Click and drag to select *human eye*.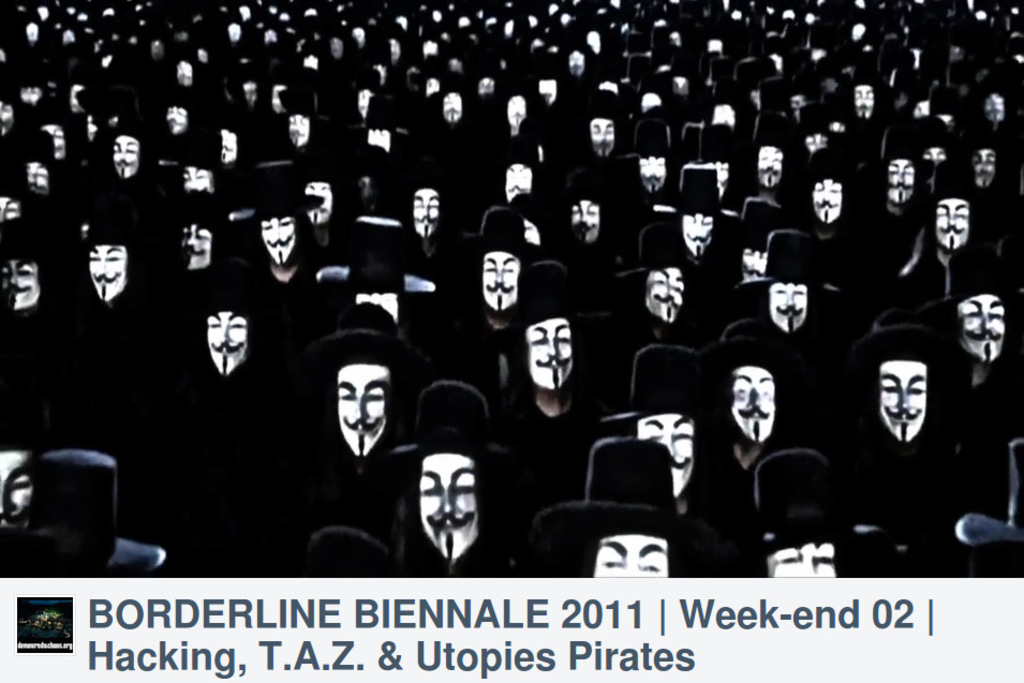
Selection: box=[811, 181, 825, 195].
